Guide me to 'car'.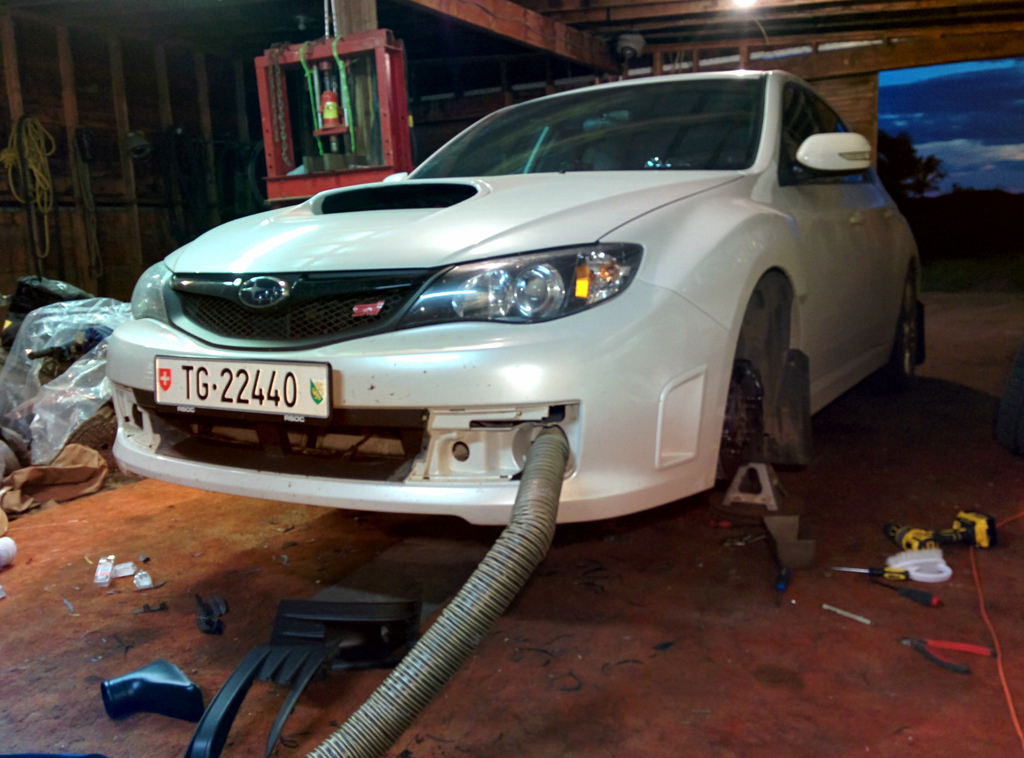
Guidance: 97, 64, 928, 554.
